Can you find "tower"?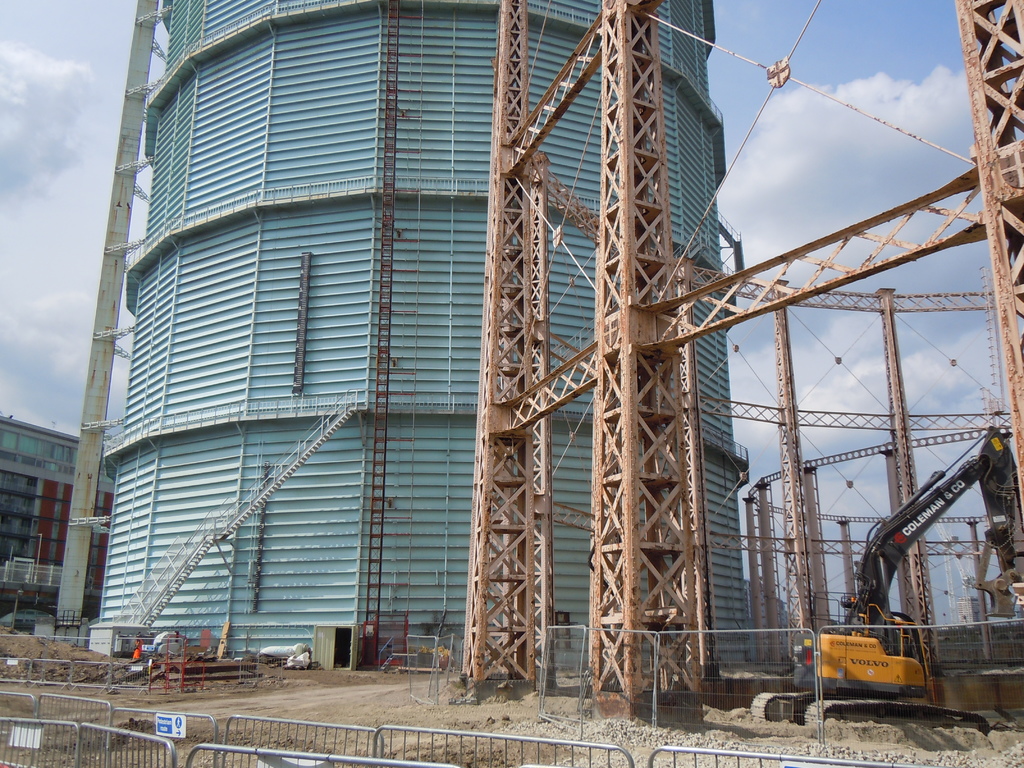
Yes, bounding box: select_region(79, 5, 765, 676).
